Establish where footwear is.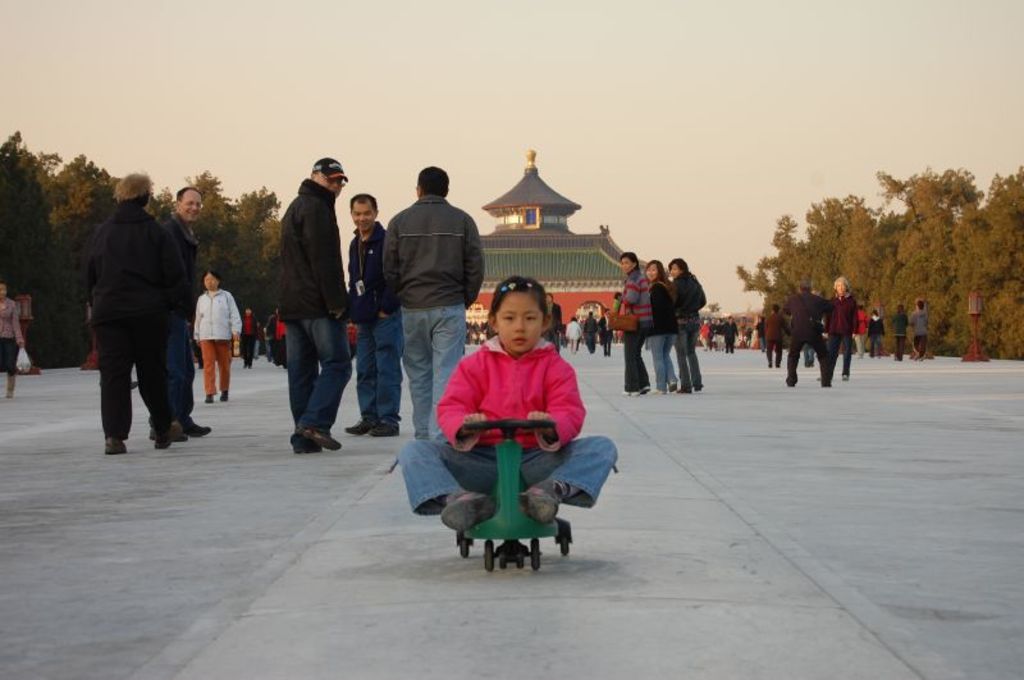
Established at {"left": 643, "top": 385, "right": 646, "bottom": 389}.
